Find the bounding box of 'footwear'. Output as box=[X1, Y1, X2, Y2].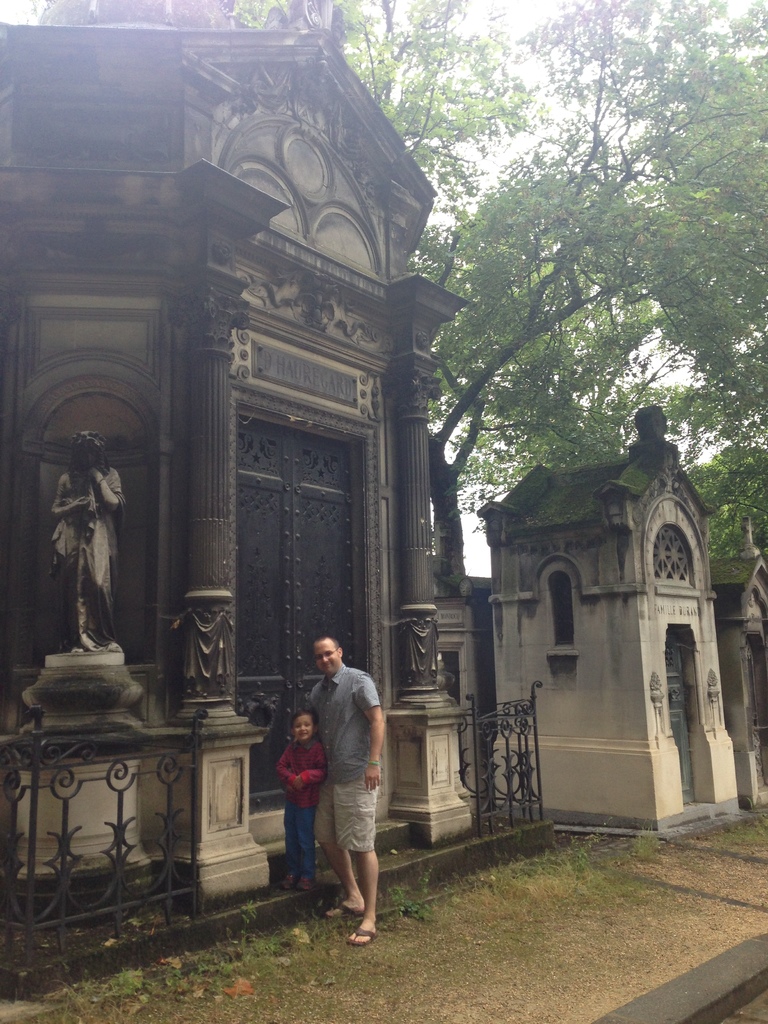
box=[322, 897, 362, 916].
